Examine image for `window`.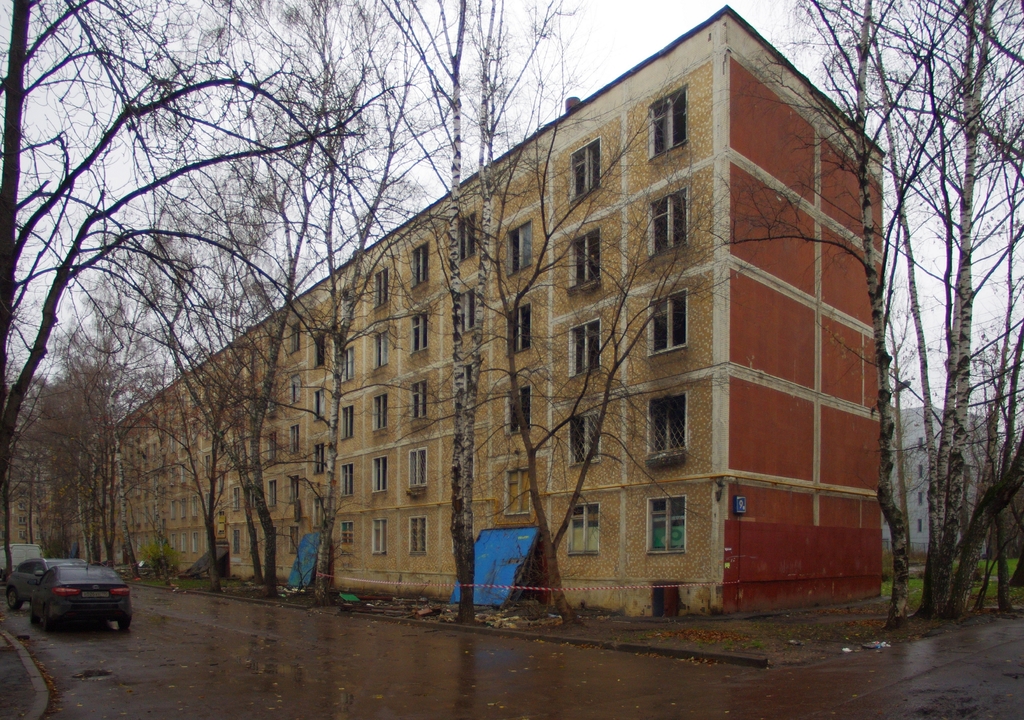
Examination result: 511:220:532:281.
